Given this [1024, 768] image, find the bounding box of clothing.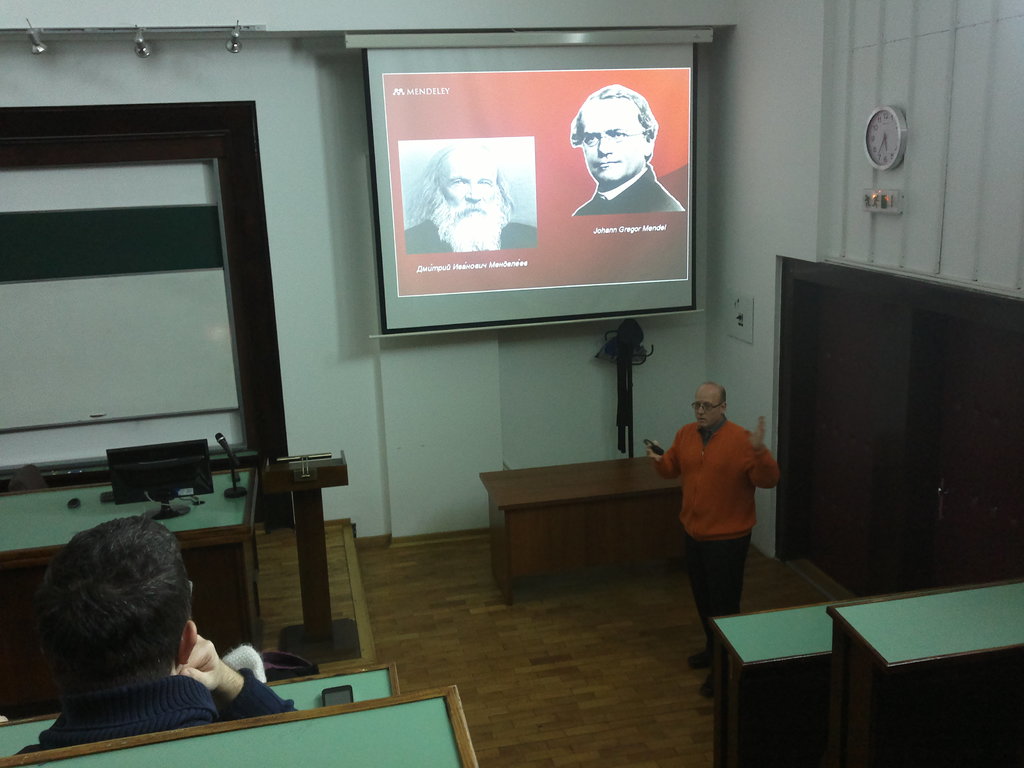
bbox(402, 217, 541, 253).
